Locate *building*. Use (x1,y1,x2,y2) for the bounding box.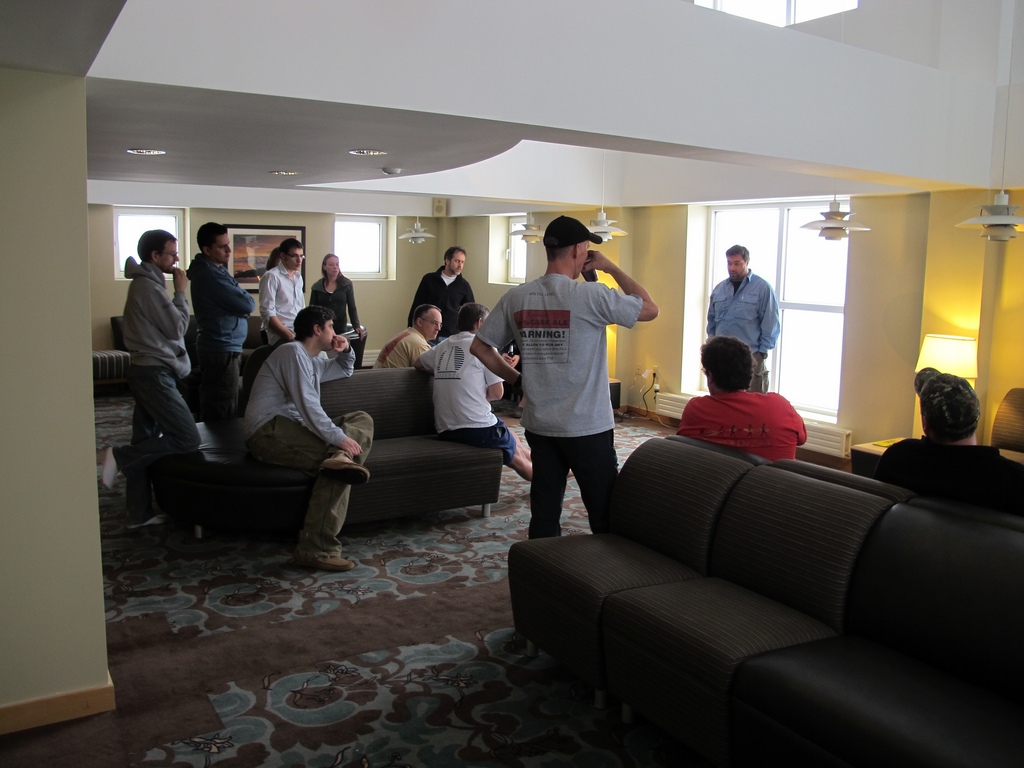
(0,0,1023,767).
